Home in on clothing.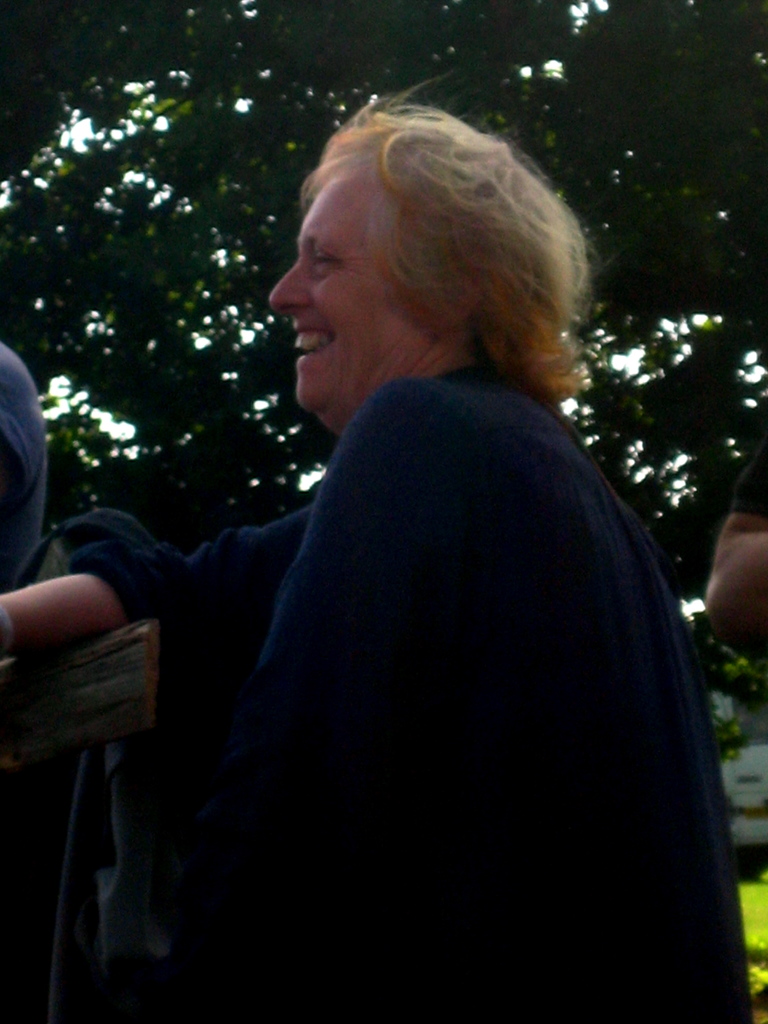
Homed in at (62,374,753,1021).
